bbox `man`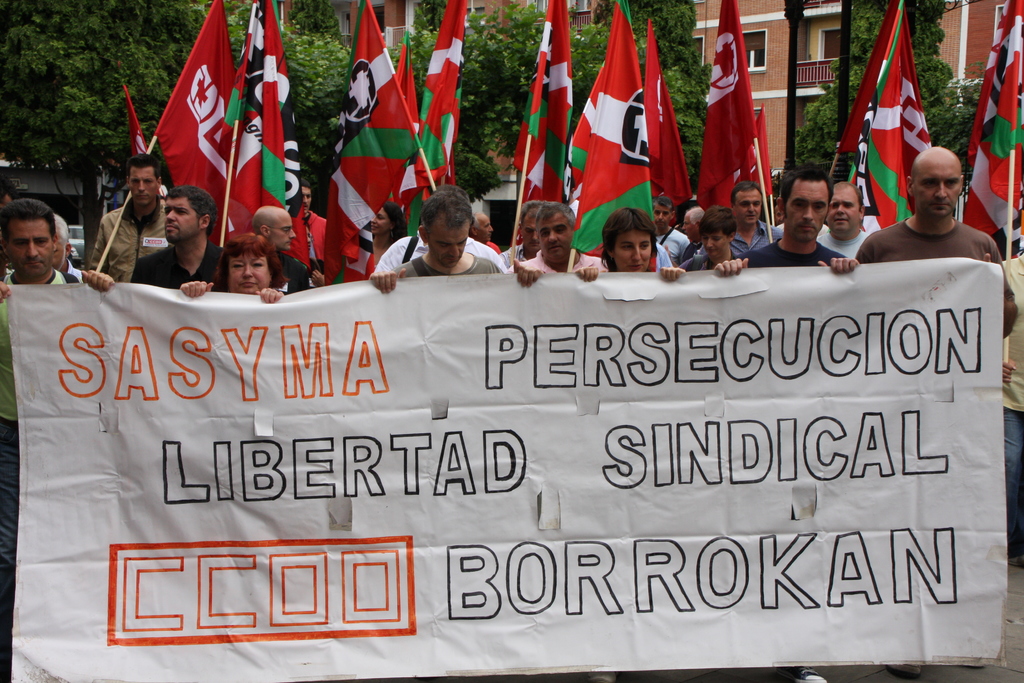
{"x1": 467, "y1": 211, "x2": 504, "y2": 256}
